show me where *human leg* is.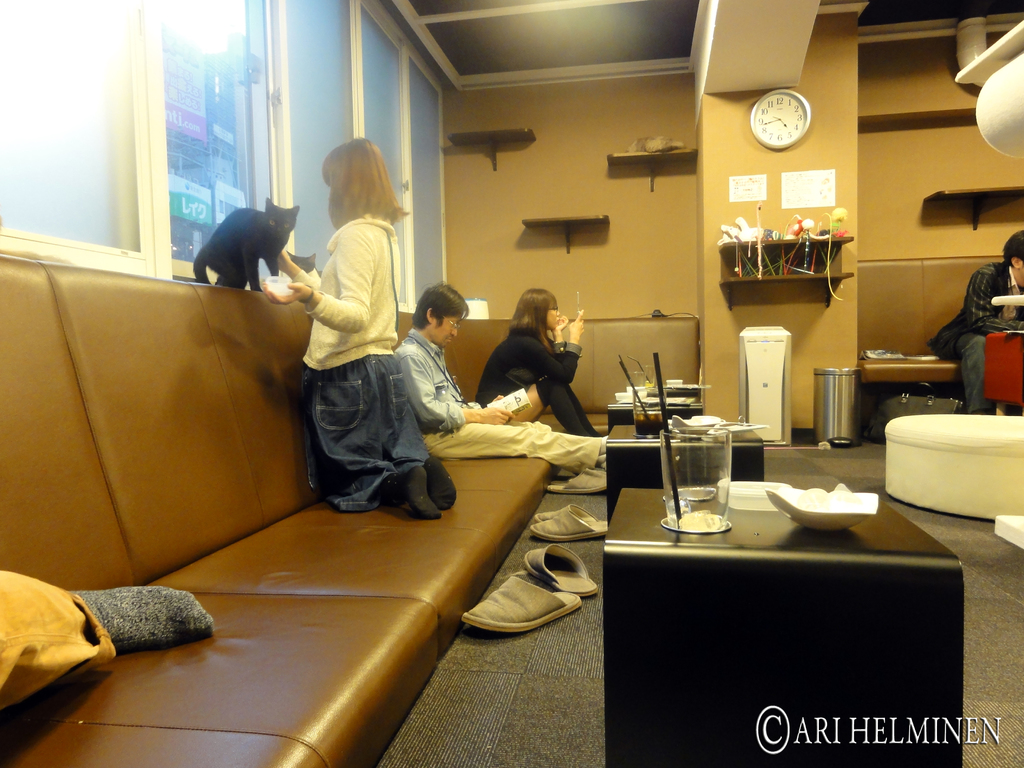
*human leg* is at pyautogui.locateOnScreen(422, 420, 608, 464).
